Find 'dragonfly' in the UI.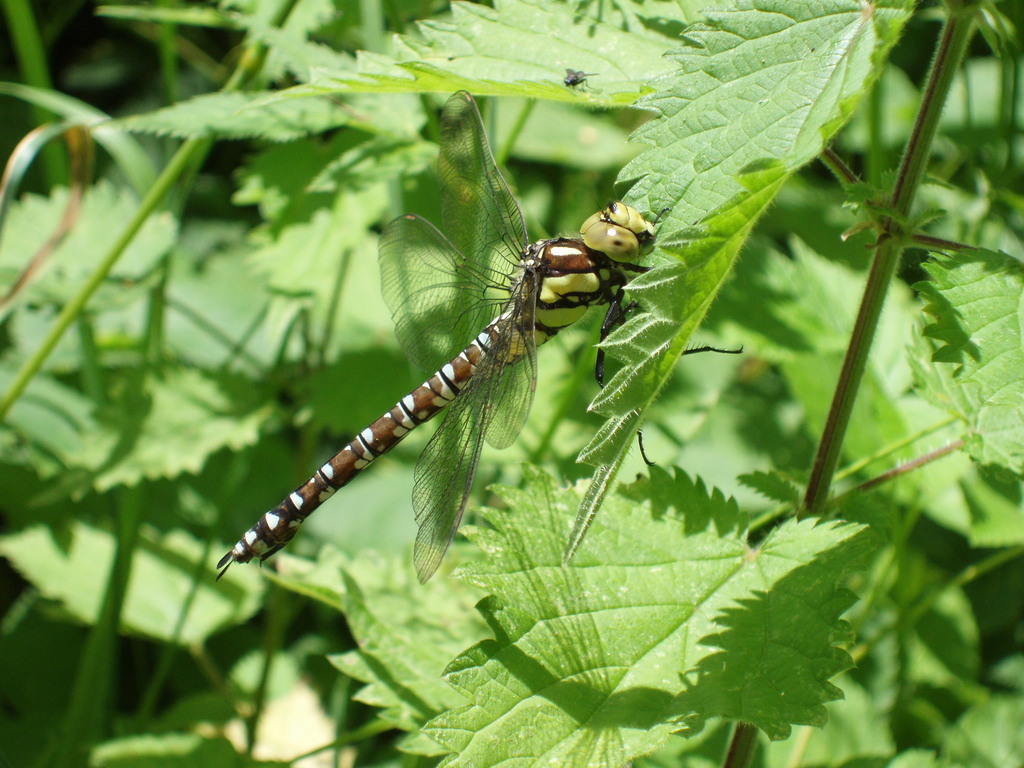
UI element at rect(214, 93, 744, 590).
